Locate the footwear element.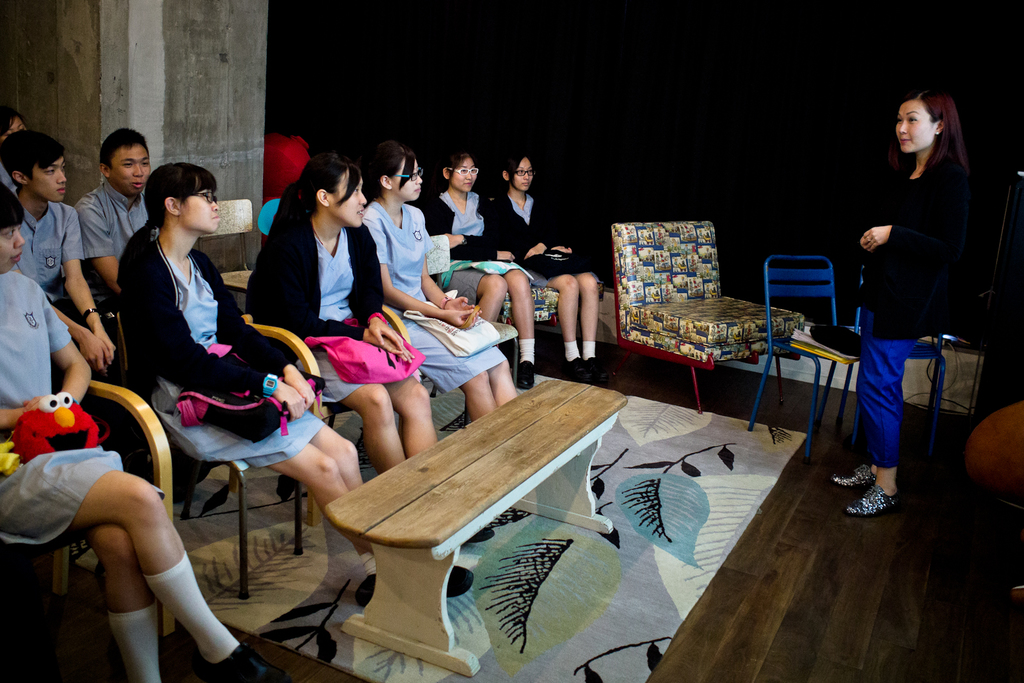
Element bbox: (left=586, top=357, right=612, bottom=390).
